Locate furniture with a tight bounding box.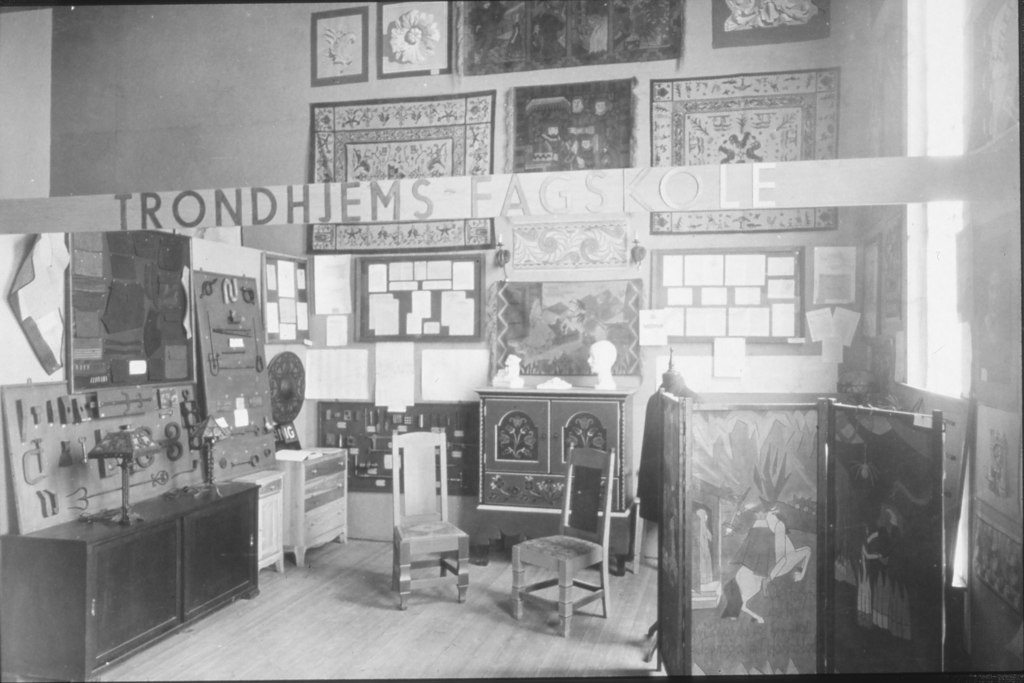
[652,355,947,682].
